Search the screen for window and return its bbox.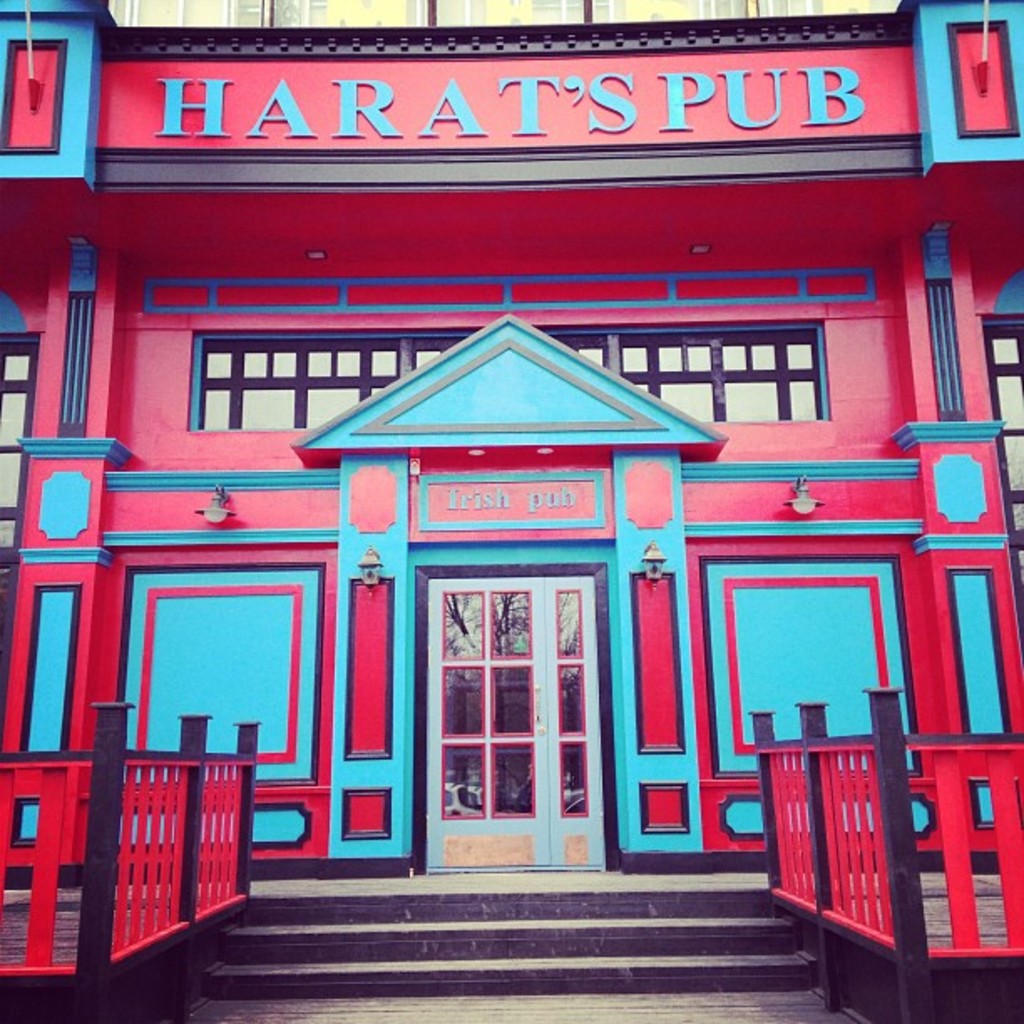
Found: <bbox>186, 321, 832, 433</bbox>.
